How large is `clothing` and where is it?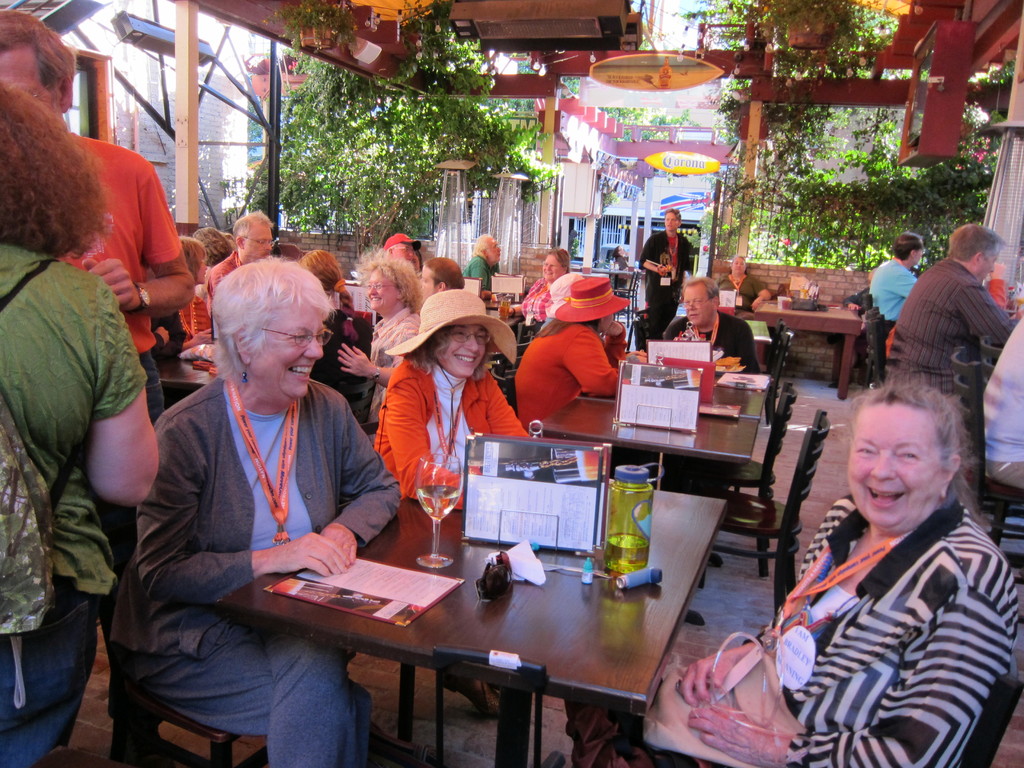
Bounding box: locate(664, 309, 760, 377).
